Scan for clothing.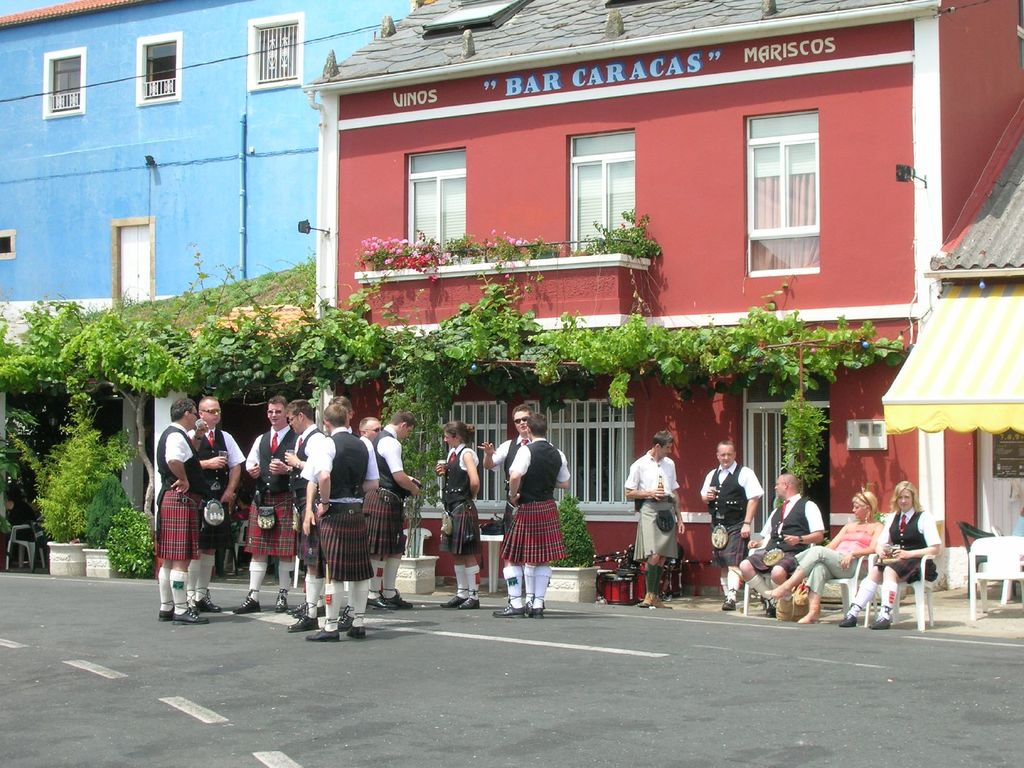
Scan result: x1=873, y1=508, x2=939, y2=589.
